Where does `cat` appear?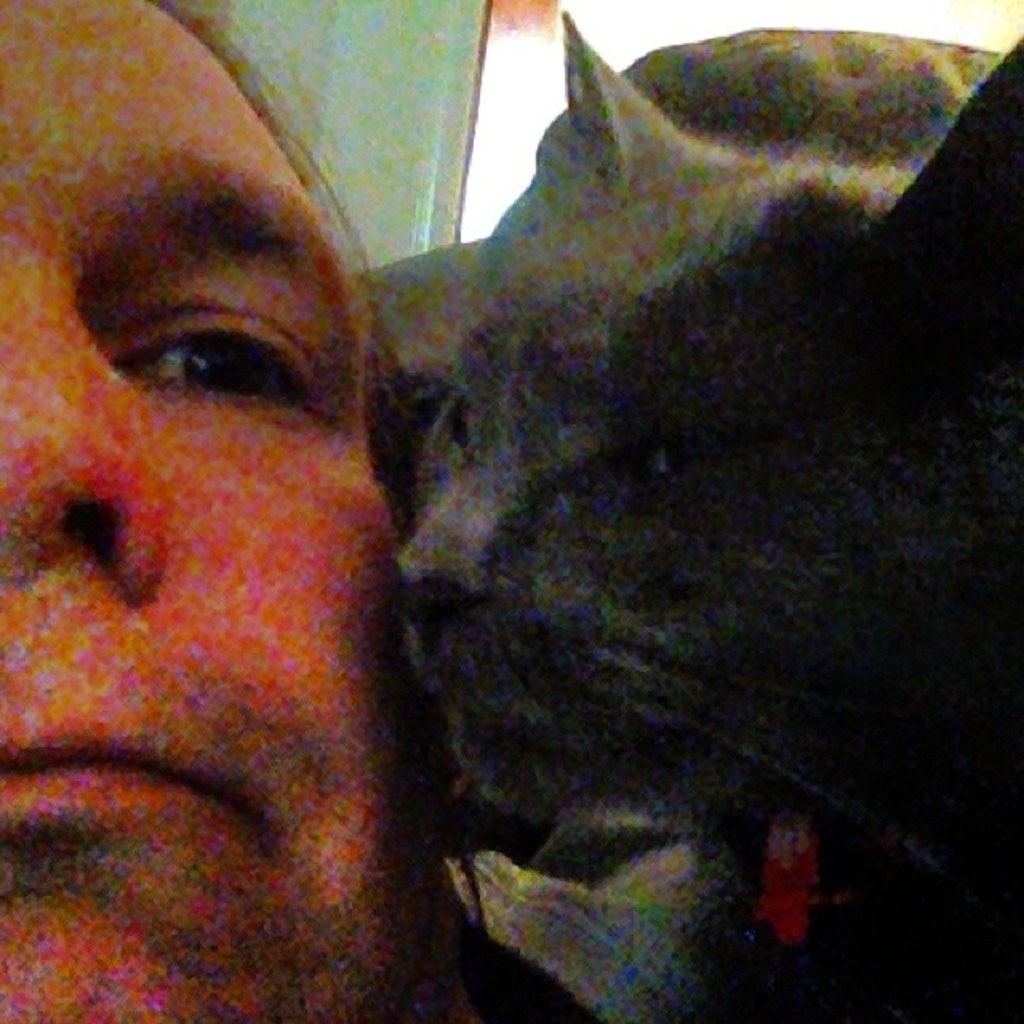
Appears at [x1=331, y1=2, x2=1022, y2=1022].
